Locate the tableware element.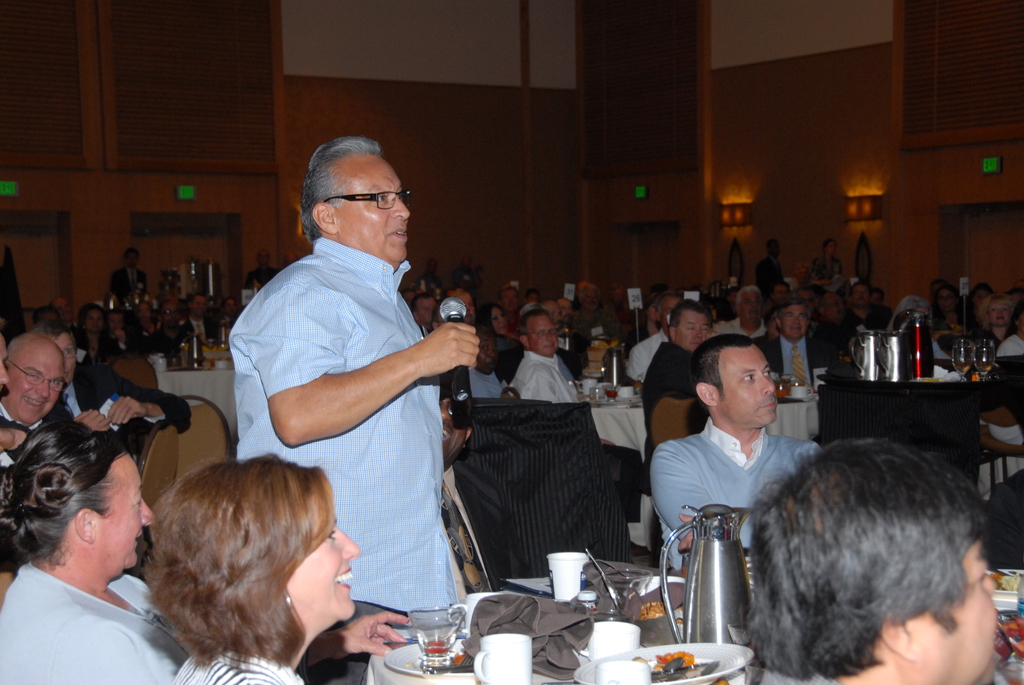
Element bbox: (591, 657, 650, 684).
